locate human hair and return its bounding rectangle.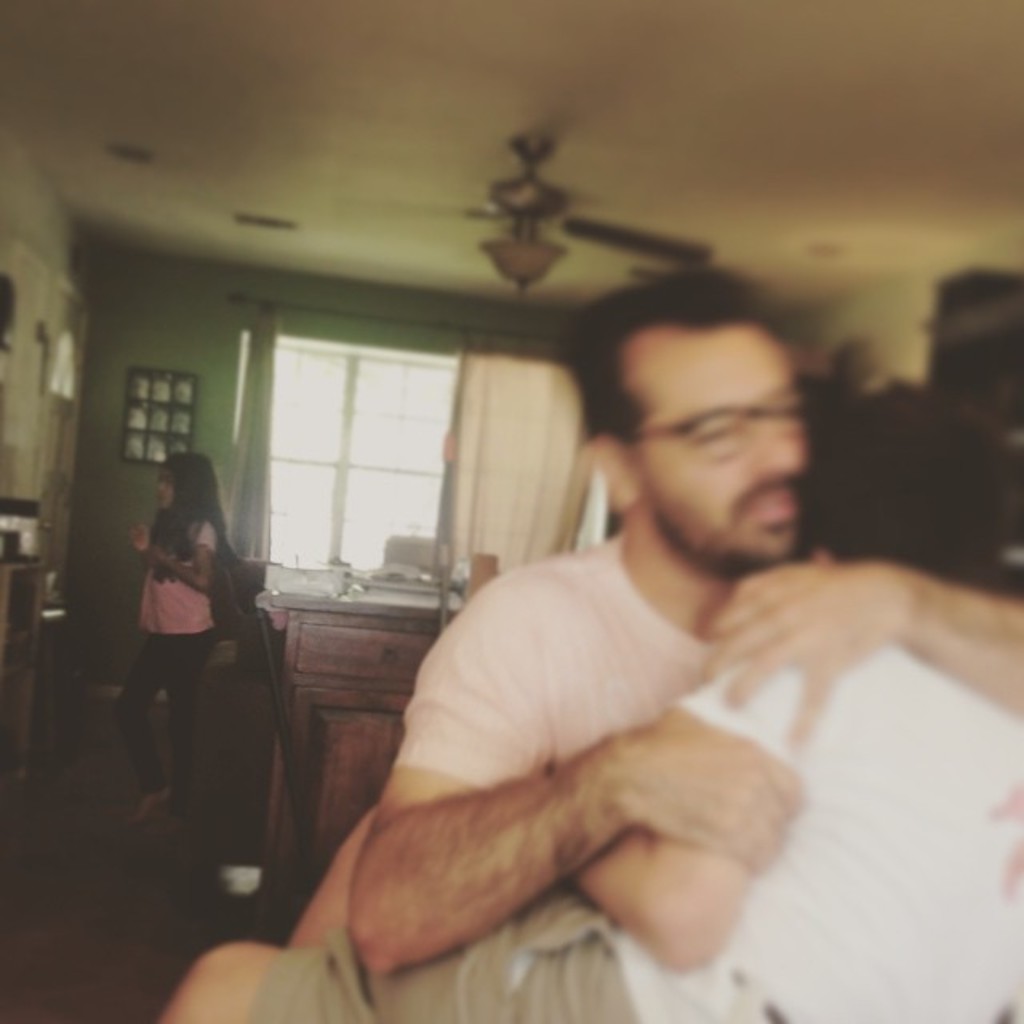
Rect(158, 450, 229, 584).
